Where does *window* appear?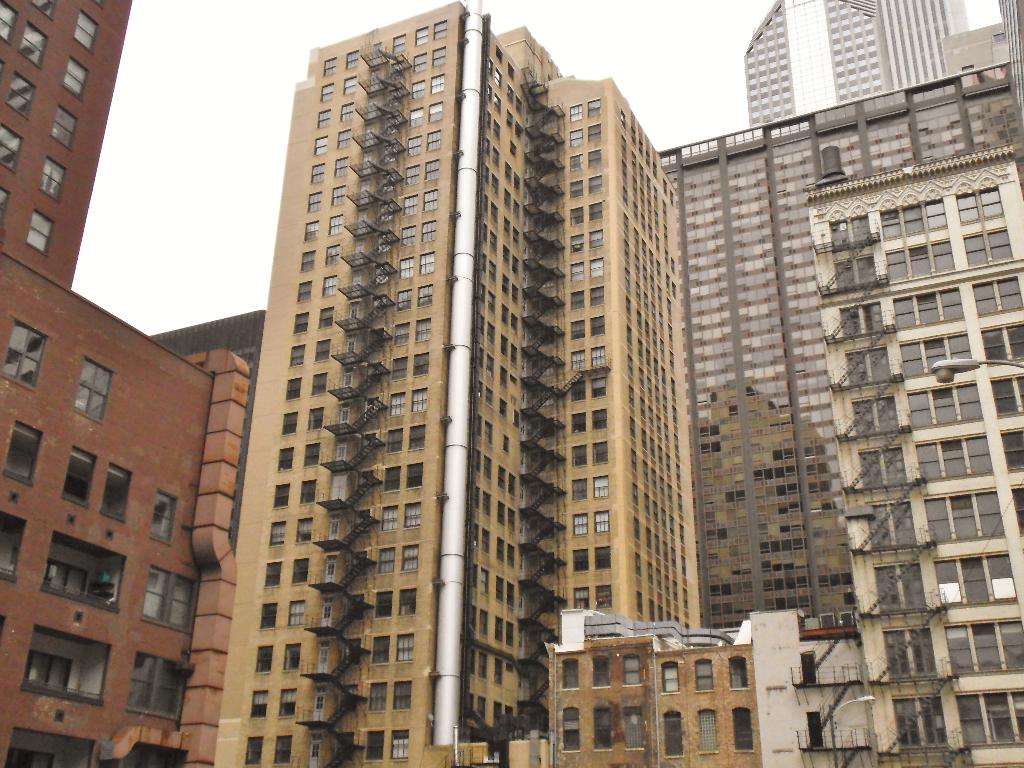
Appears at 509 379 520 393.
